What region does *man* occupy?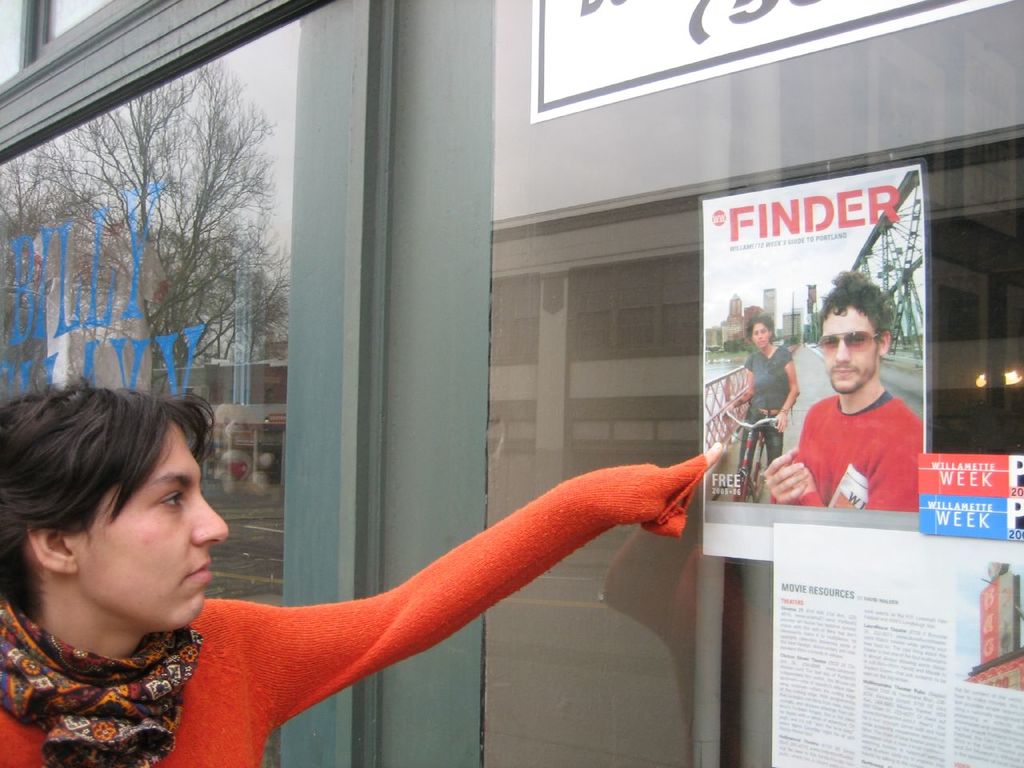
<box>784,275,929,540</box>.
